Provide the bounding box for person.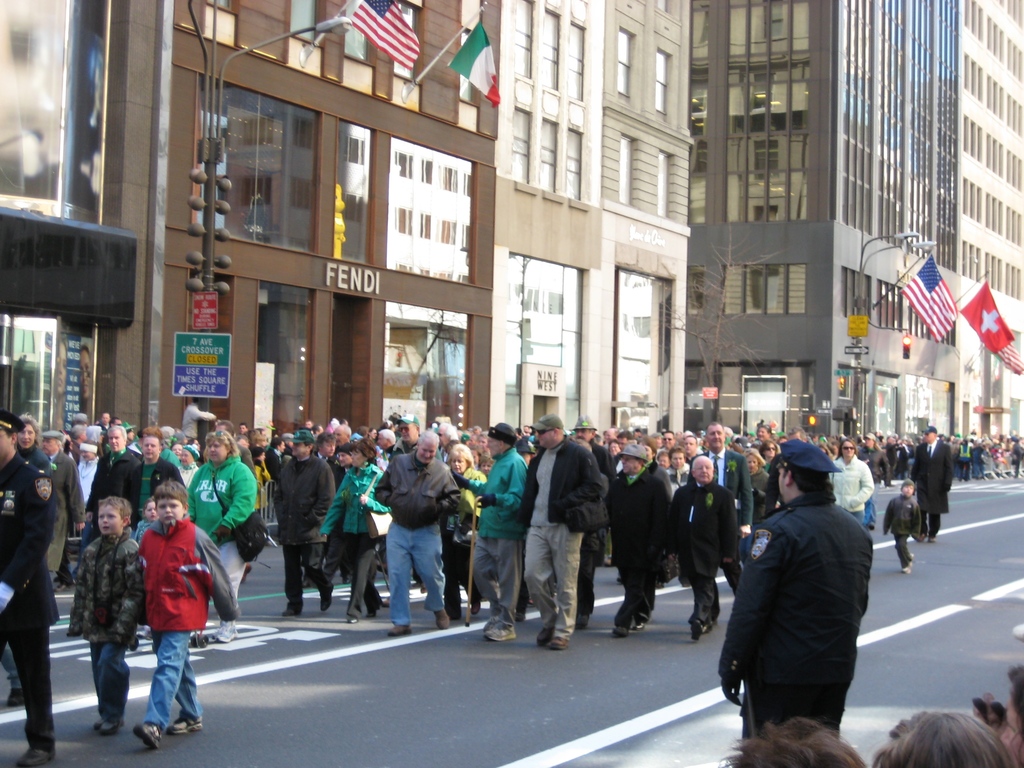
<region>0, 414, 62, 767</region>.
